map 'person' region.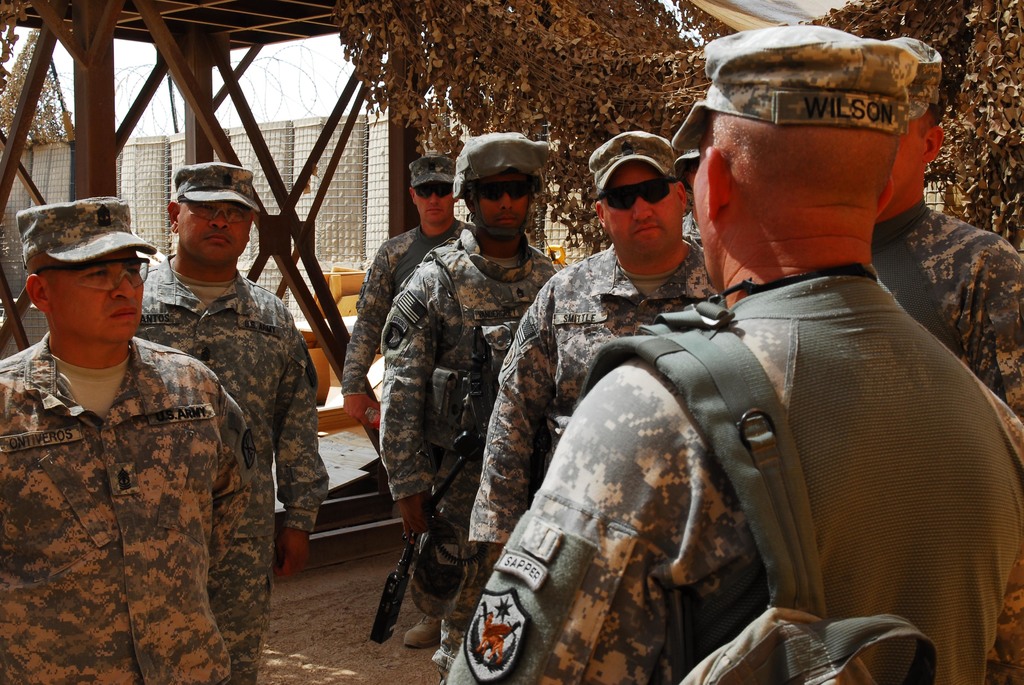
Mapped to 444/17/1023/684.
